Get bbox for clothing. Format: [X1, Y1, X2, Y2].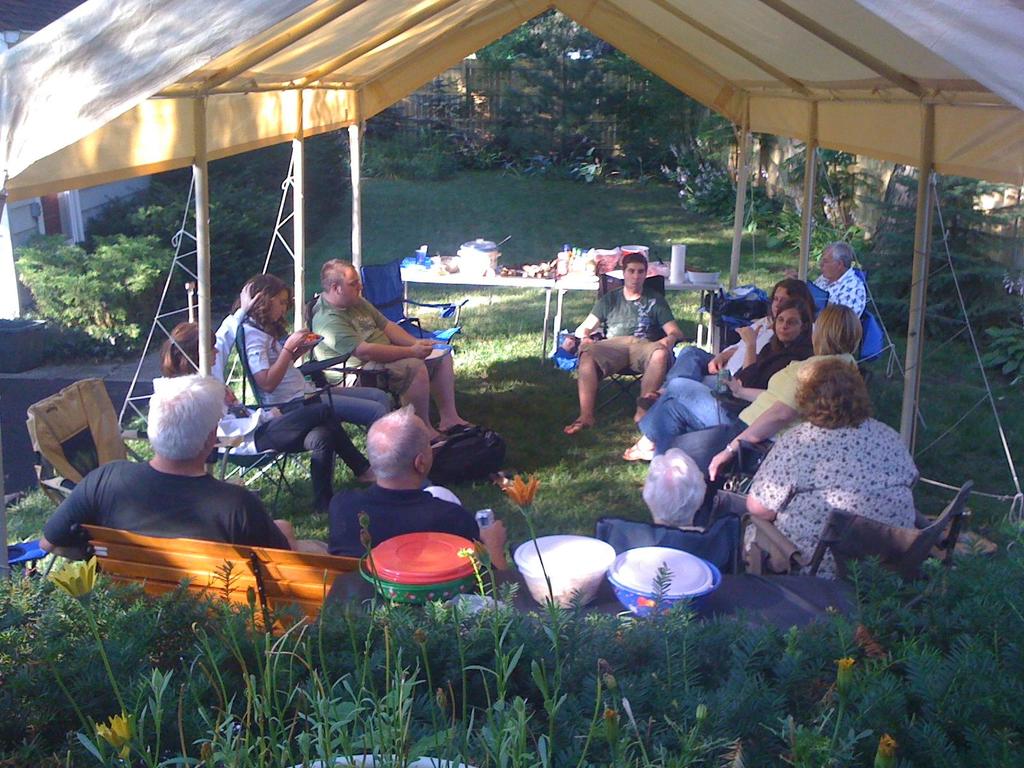
[637, 332, 808, 445].
